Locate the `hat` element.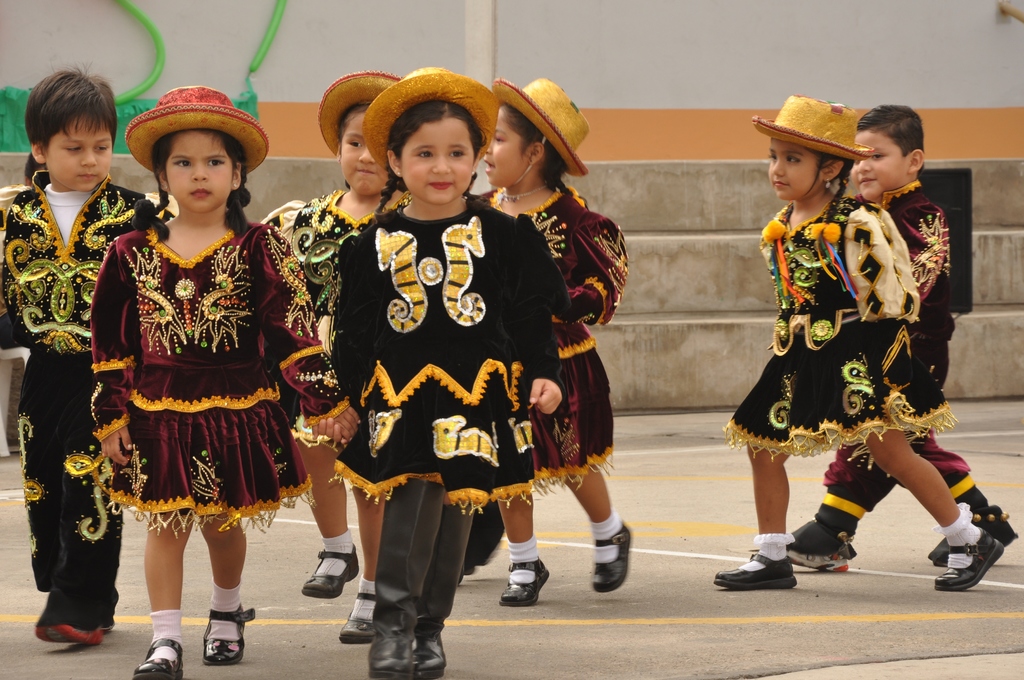
Element bbox: box=[360, 67, 499, 169].
